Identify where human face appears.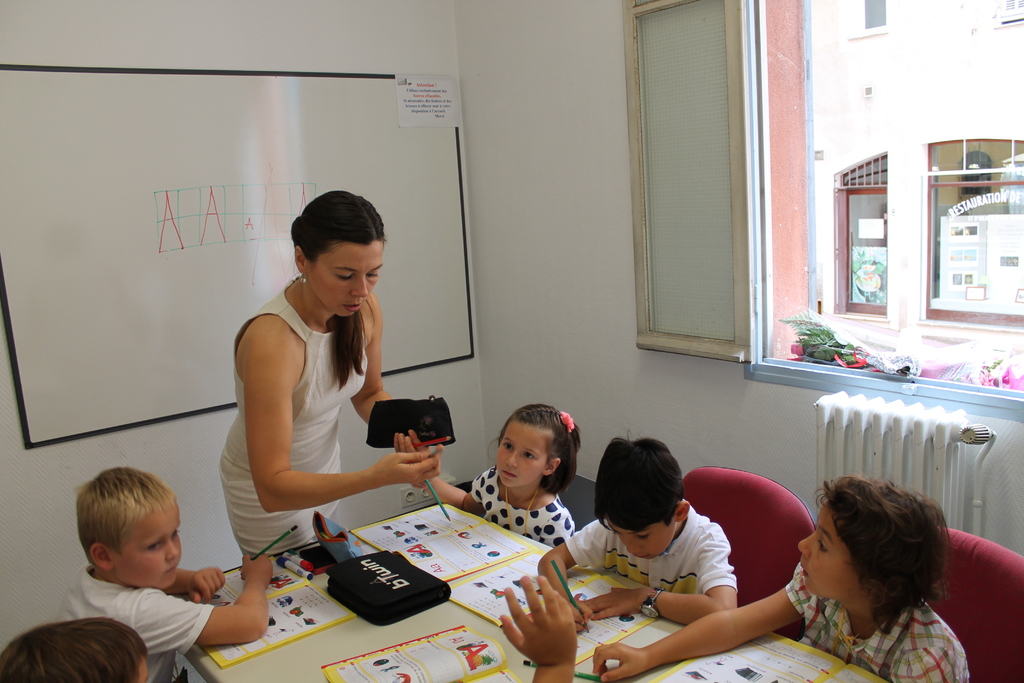
Appears at crop(119, 504, 184, 591).
